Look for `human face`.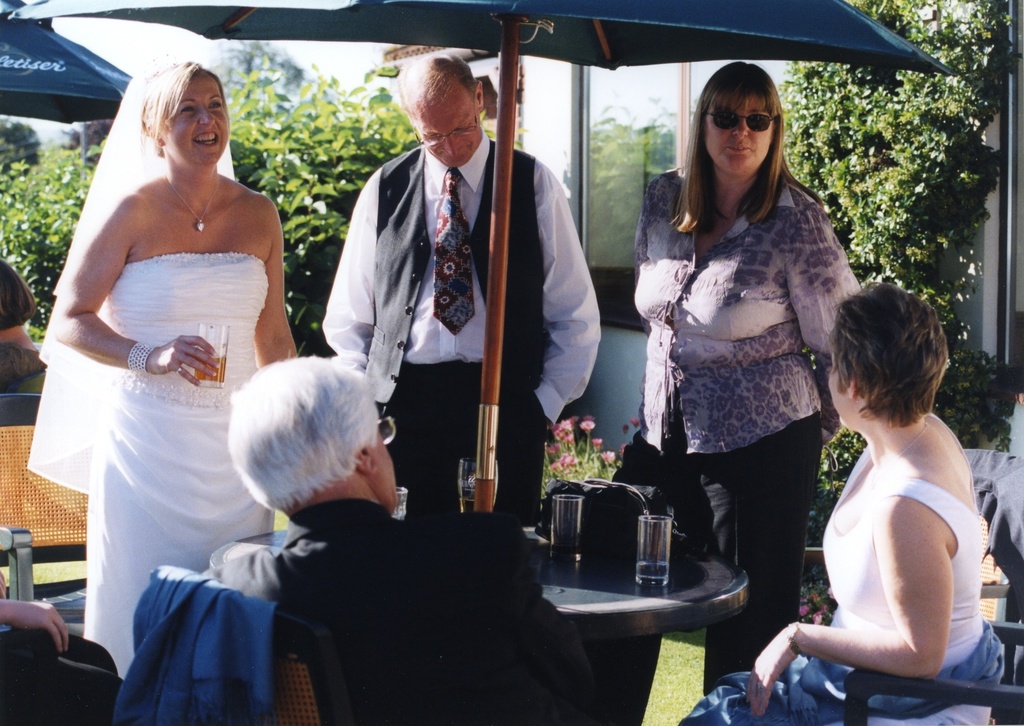
Found: [410, 91, 481, 169].
